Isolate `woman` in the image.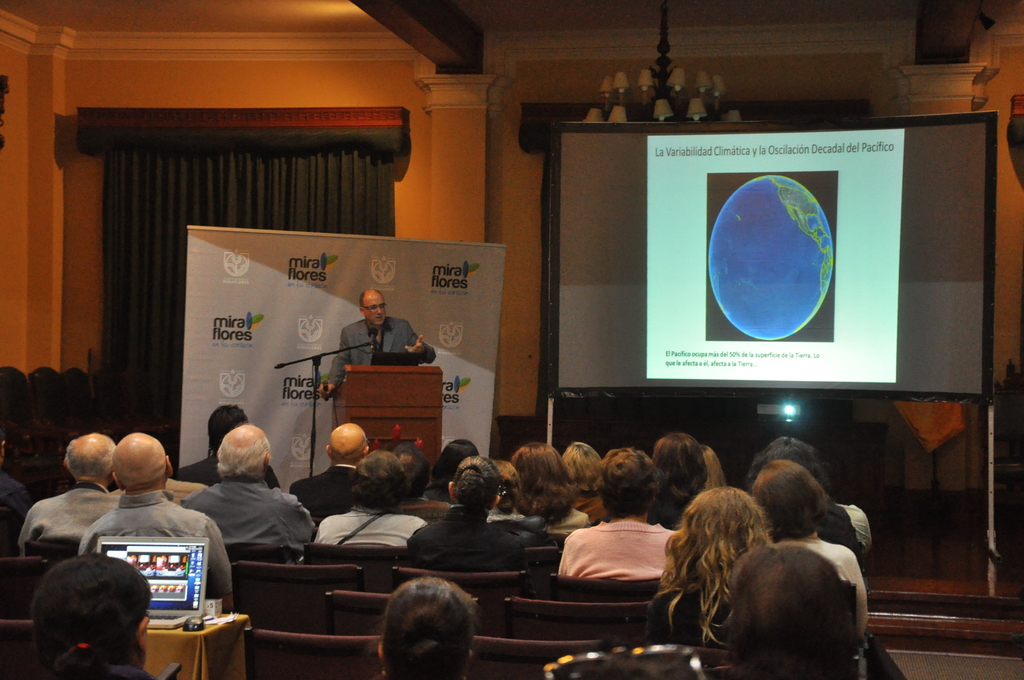
Isolated region: [x1=505, y1=440, x2=591, y2=528].
